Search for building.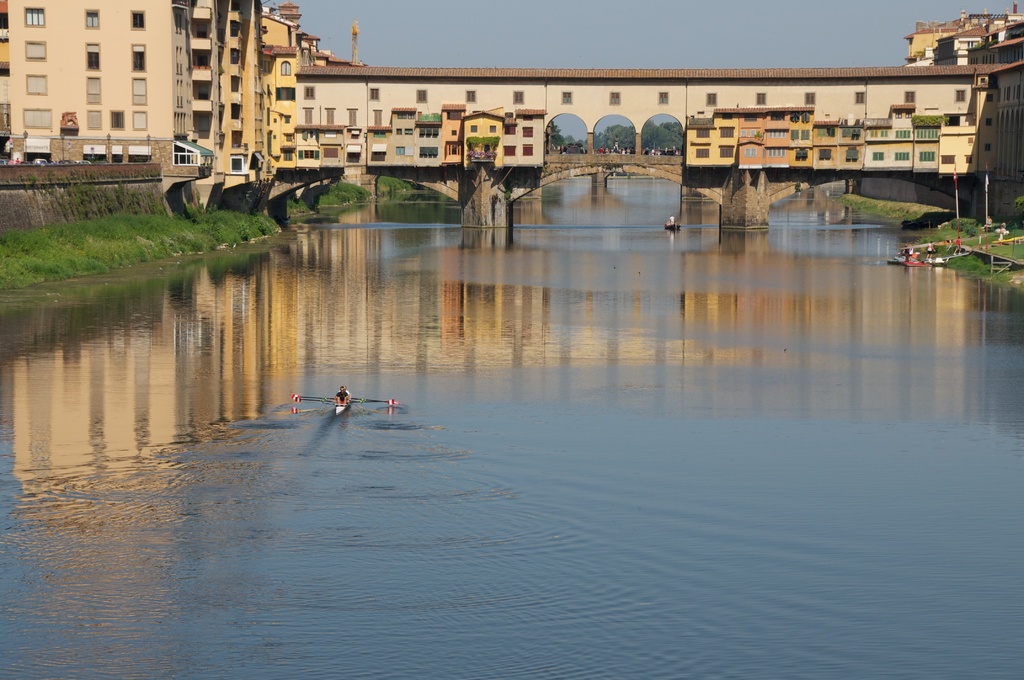
Found at Rect(911, 12, 1022, 223).
